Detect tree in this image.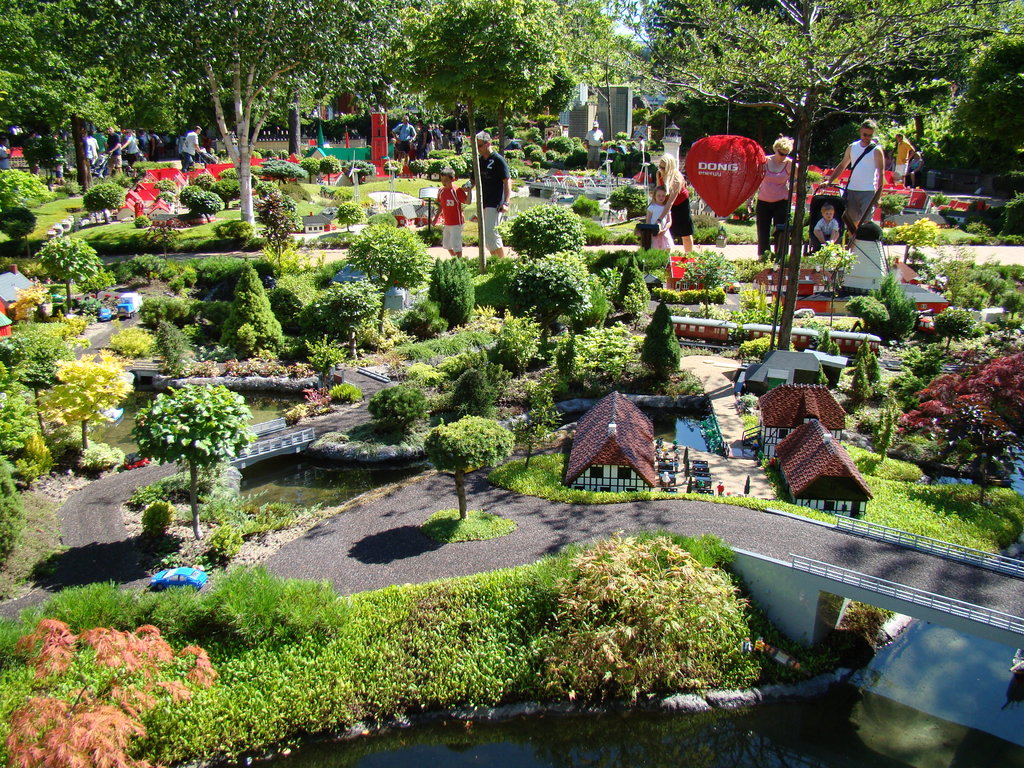
Detection: bbox(408, 159, 428, 179).
